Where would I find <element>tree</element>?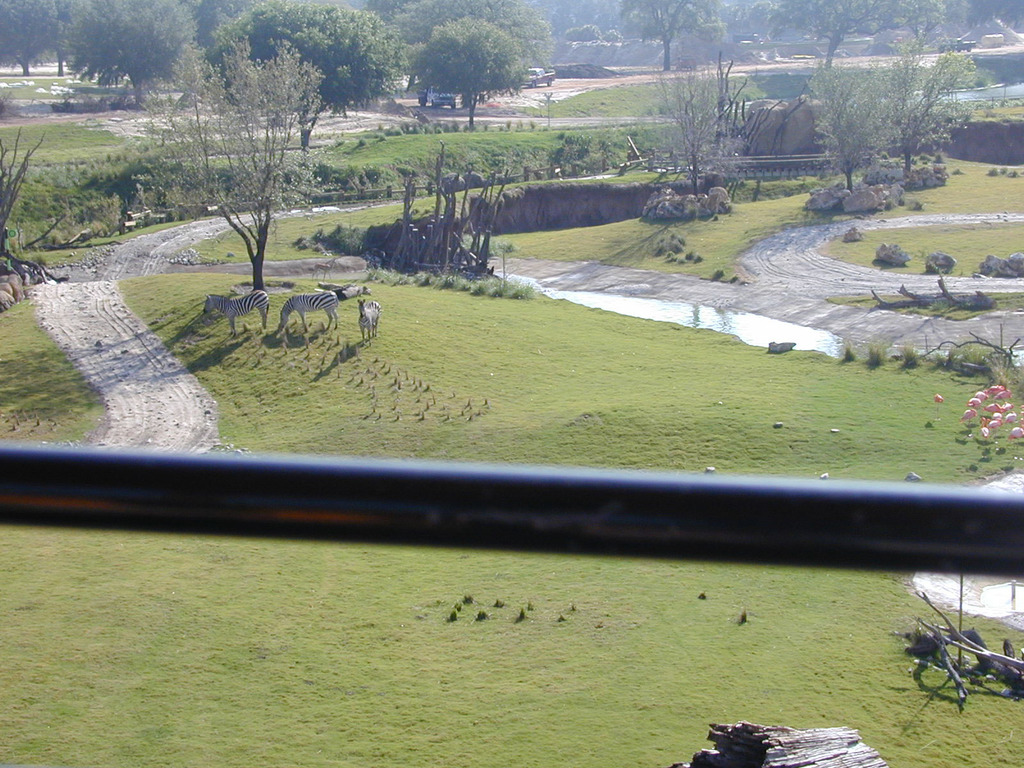
At select_region(858, 30, 985, 181).
